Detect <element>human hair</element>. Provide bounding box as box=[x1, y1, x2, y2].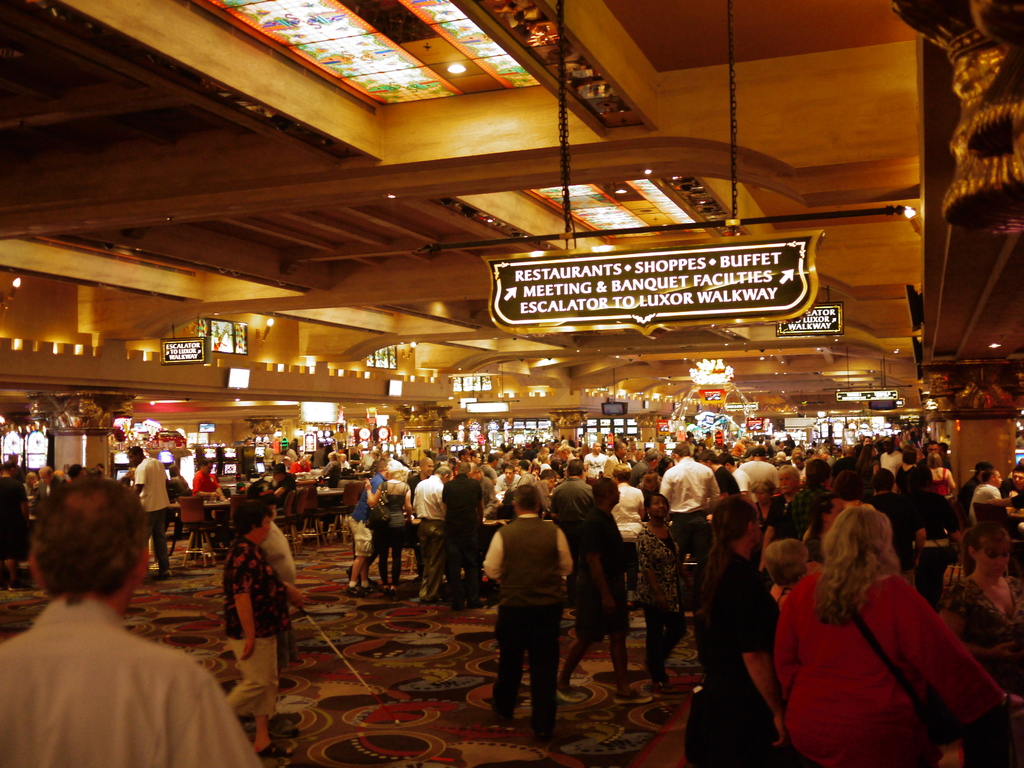
box=[805, 459, 830, 488].
